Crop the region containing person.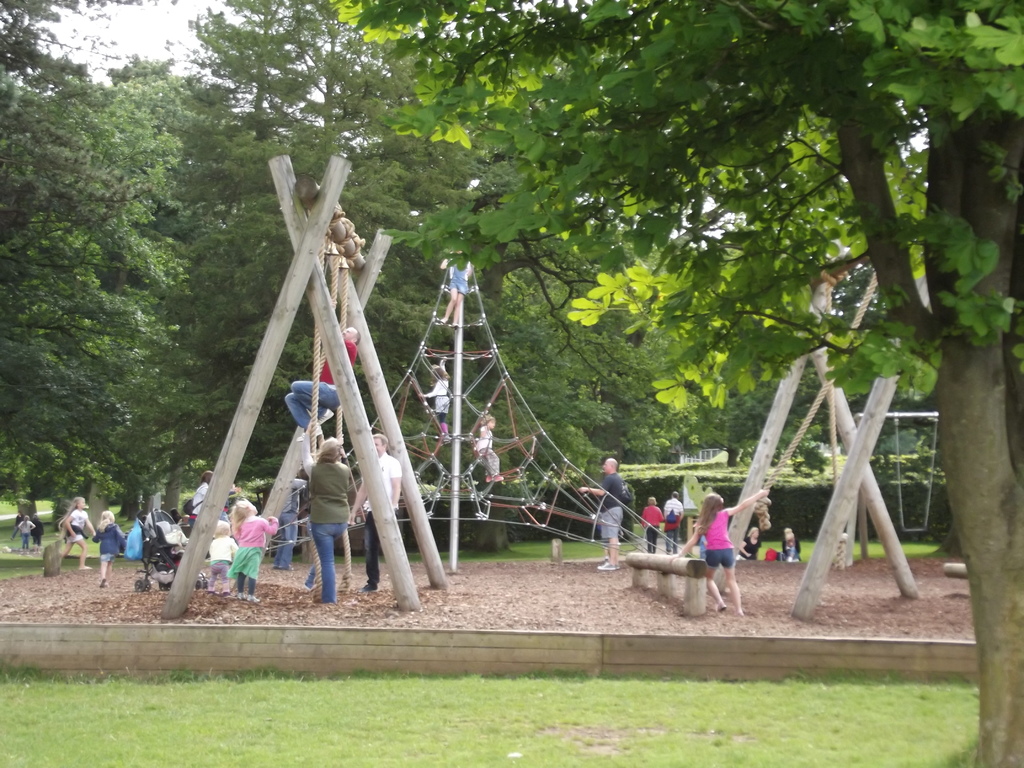
Crop region: detection(352, 433, 408, 592).
